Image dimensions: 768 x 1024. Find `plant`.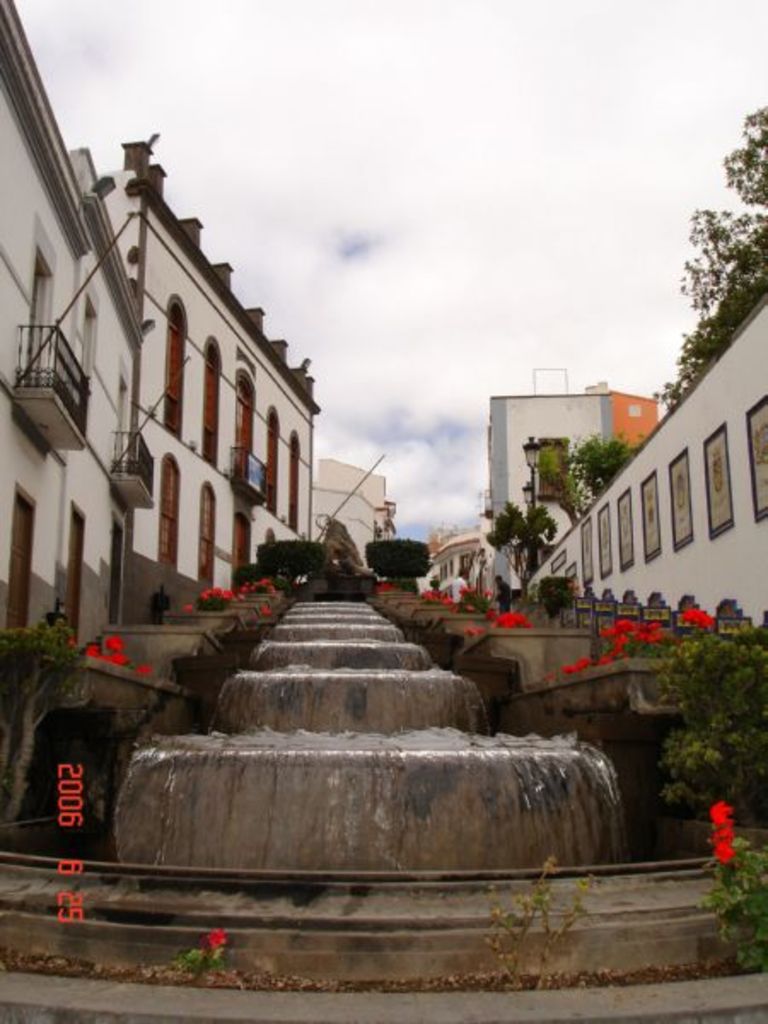
[left=463, top=626, right=485, bottom=640].
